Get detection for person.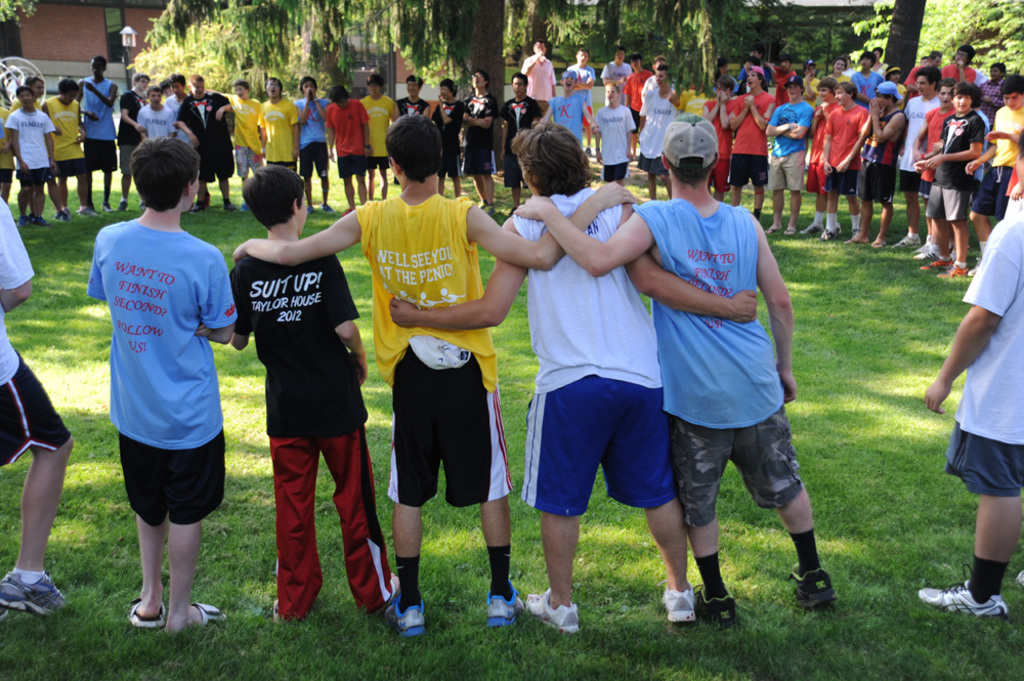
Detection: (497, 107, 817, 627).
